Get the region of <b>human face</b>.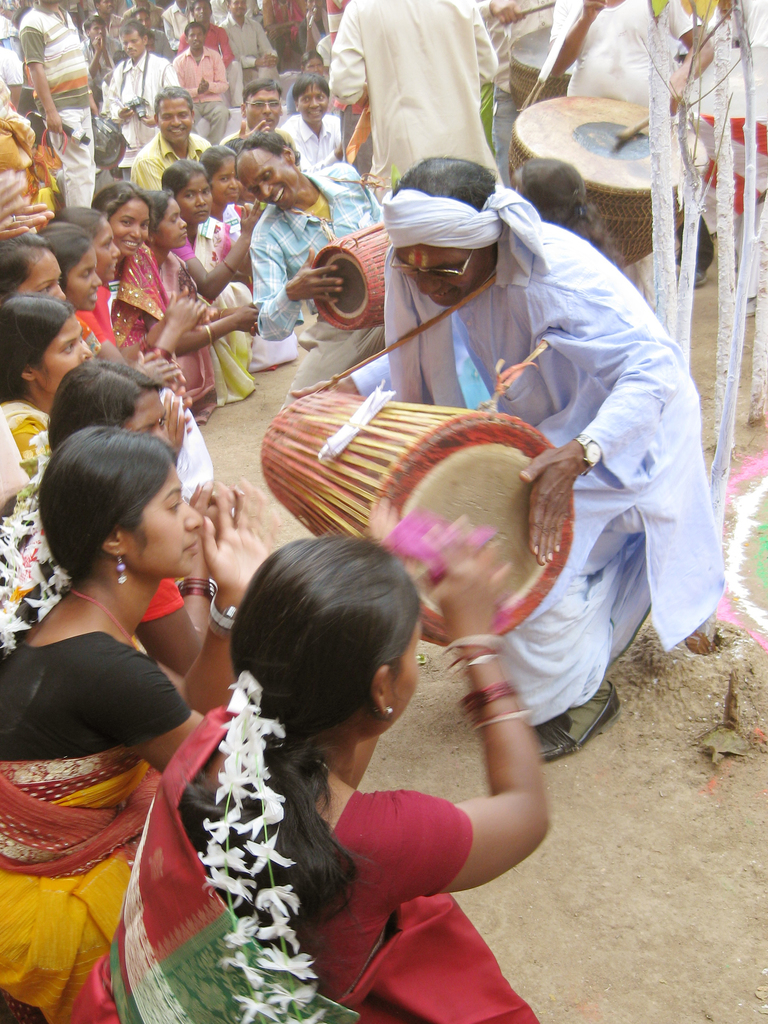
bbox(91, 220, 123, 283).
